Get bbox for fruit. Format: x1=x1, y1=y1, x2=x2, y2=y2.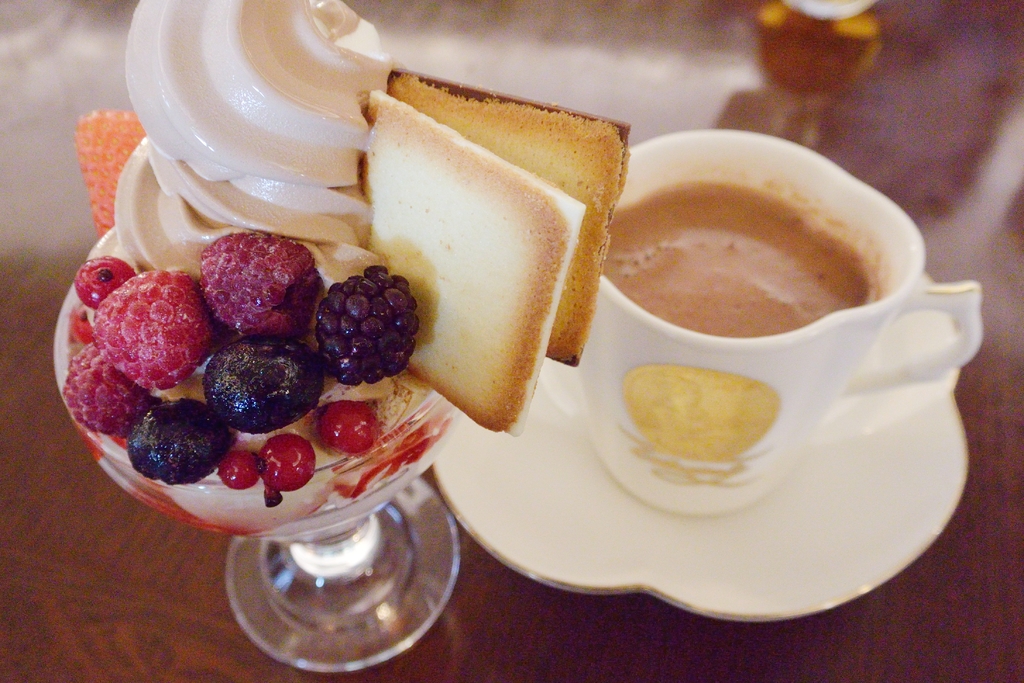
x1=61, y1=338, x2=143, y2=433.
